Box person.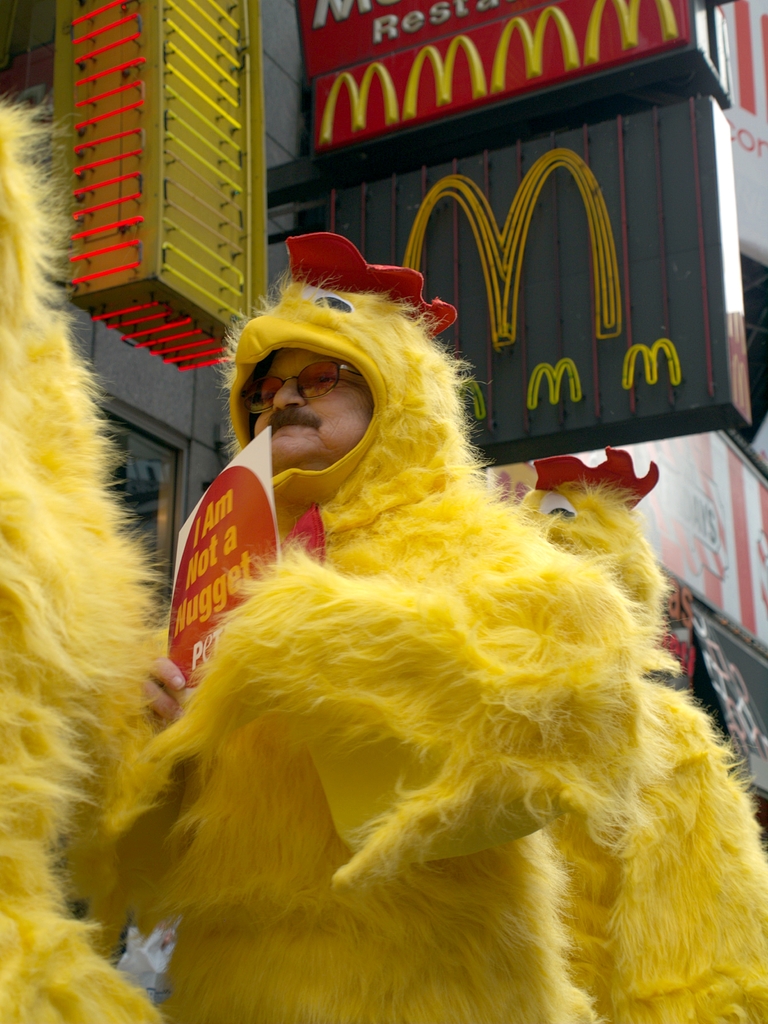
x1=110, y1=229, x2=625, y2=1023.
